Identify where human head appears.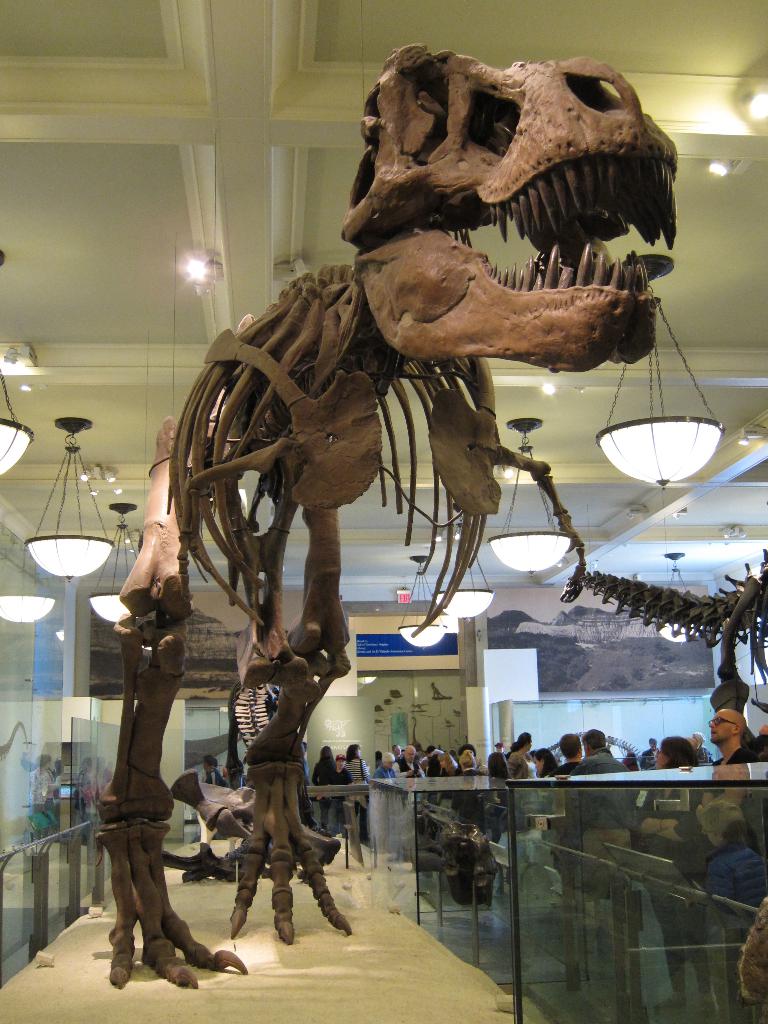
Appears at rect(457, 744, 476, 760).
